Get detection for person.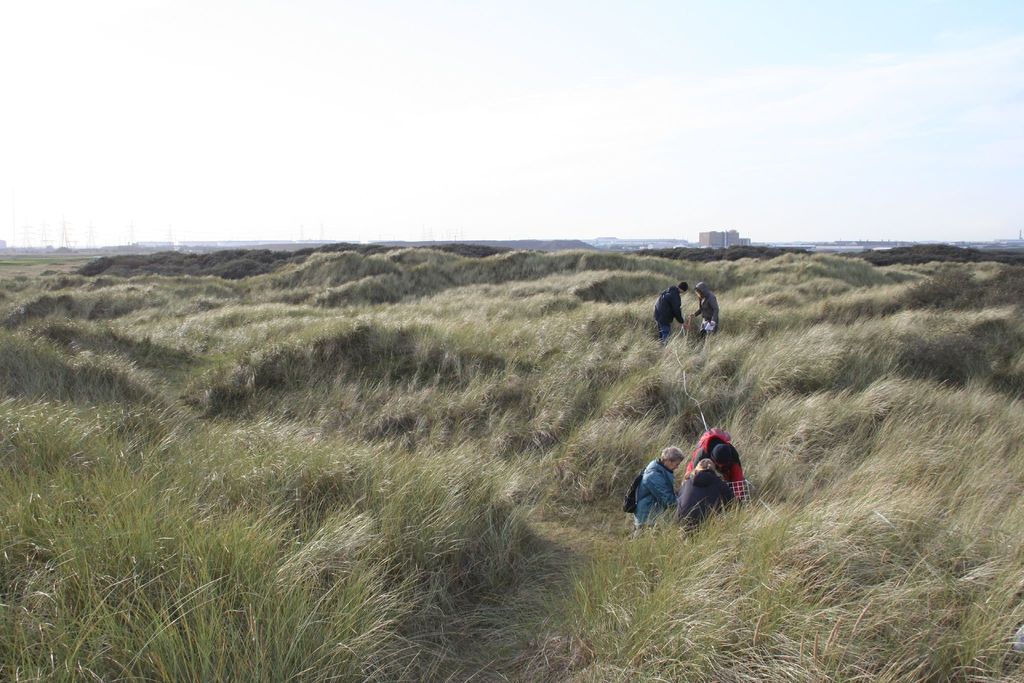
Detection: left=689, top=278, right=721, bottom=332.
